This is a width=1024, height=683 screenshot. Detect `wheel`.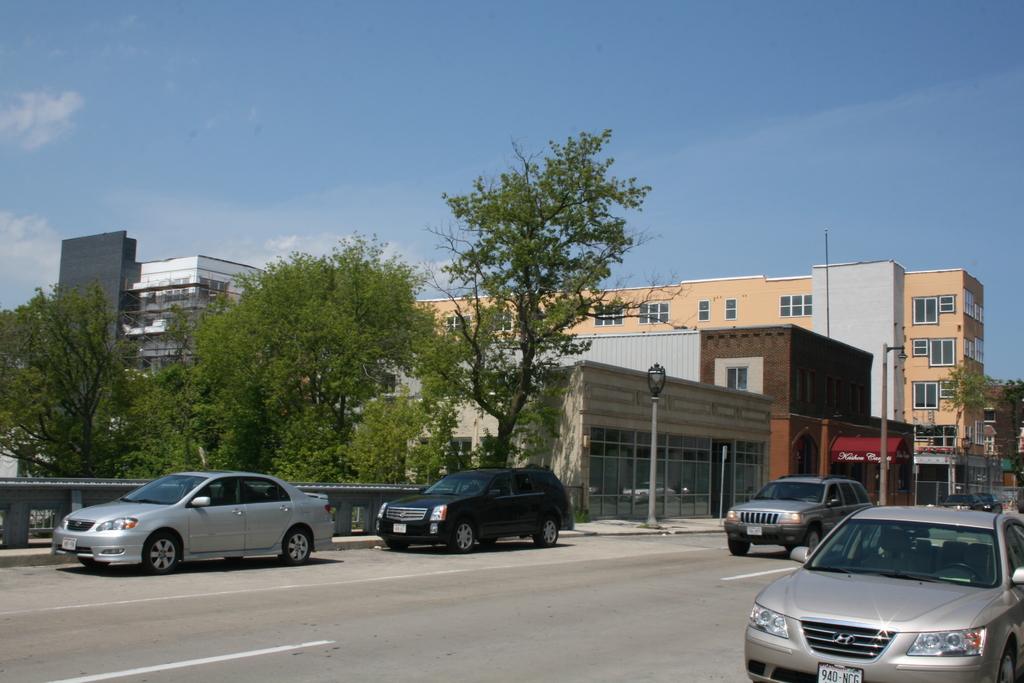
<box>535,519,557,545</box>.
